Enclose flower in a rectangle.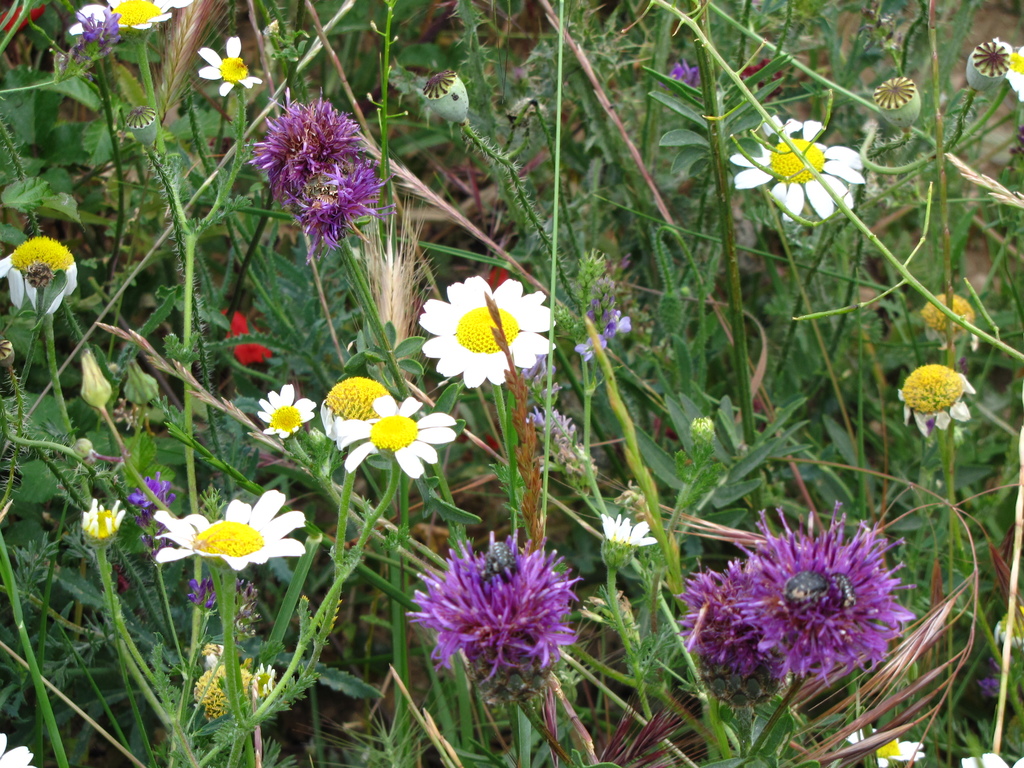
region(154, 0, 193, 13).
